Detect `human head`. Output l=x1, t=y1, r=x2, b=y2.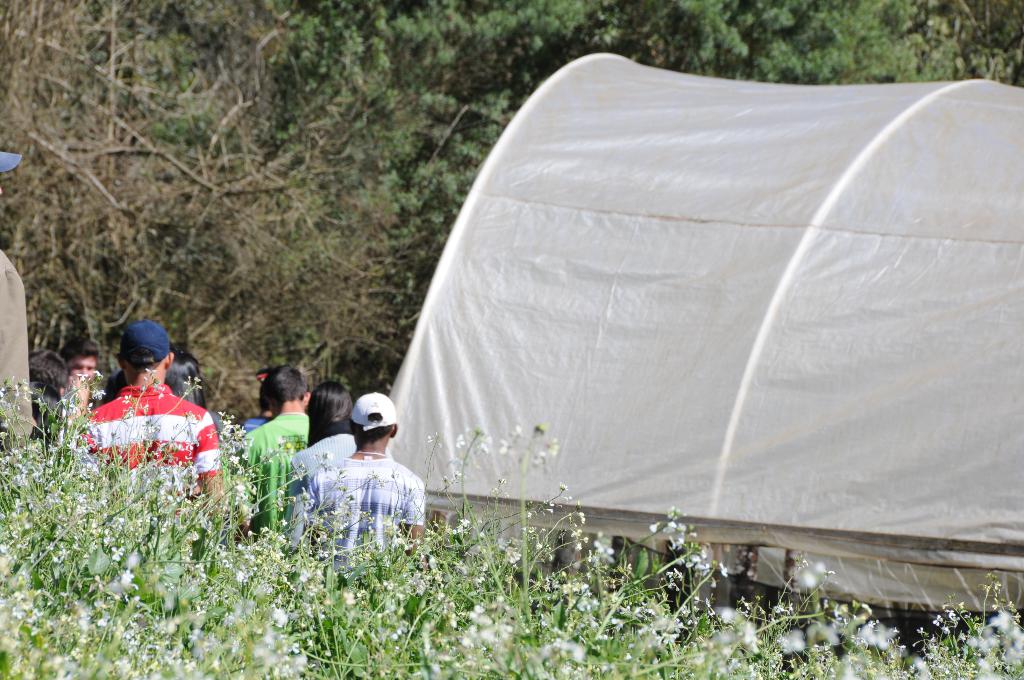
l=257, t=395, r=273, b=415.
